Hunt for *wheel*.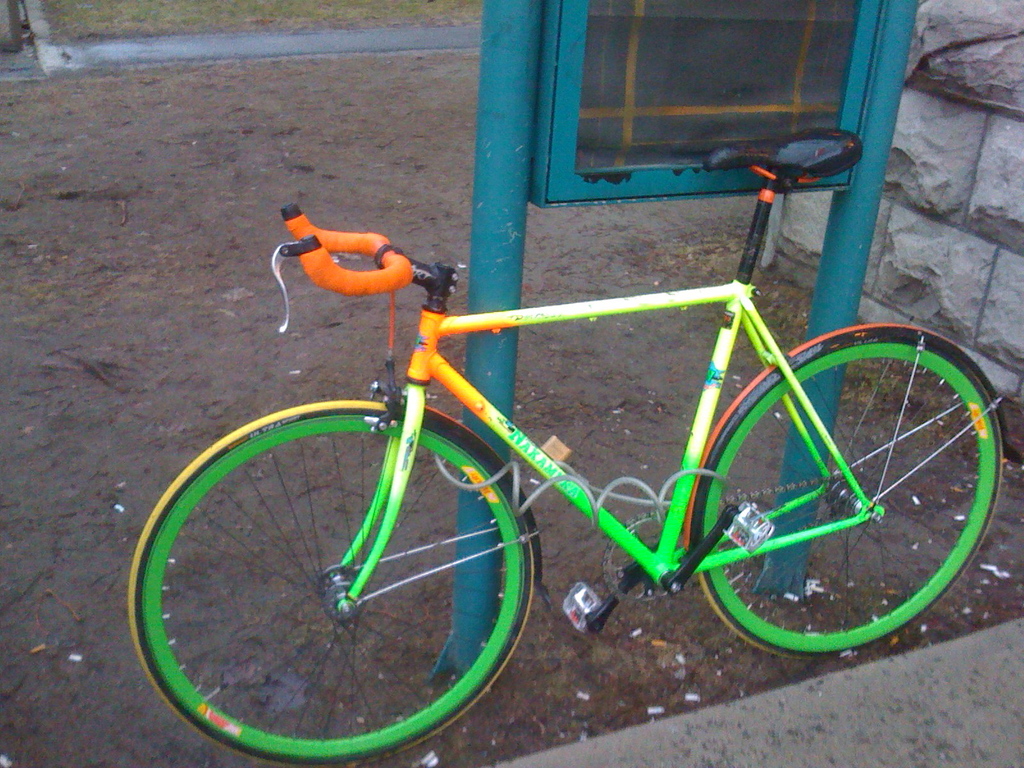
Hunted down at bbox=(128, 400, 541, 767).
